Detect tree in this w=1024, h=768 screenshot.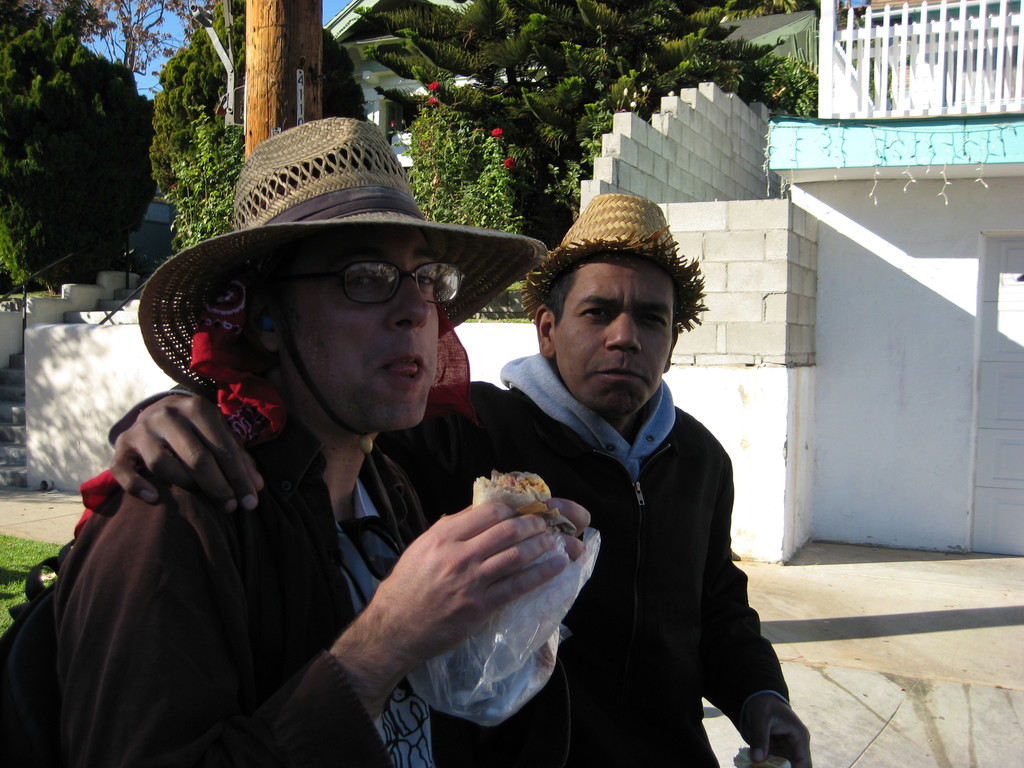
Detection: (x1=143, y1=0, x2=366, y2=204).
